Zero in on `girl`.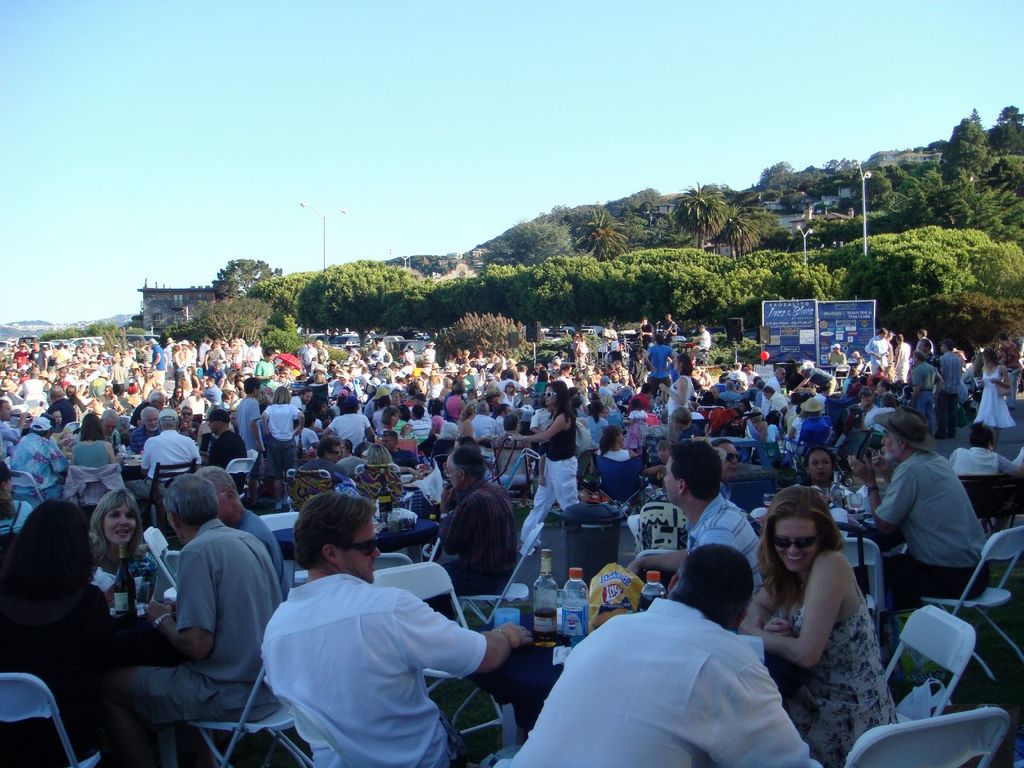
Zeroed in: [left=590, top=426, right=634, bottom=502].
